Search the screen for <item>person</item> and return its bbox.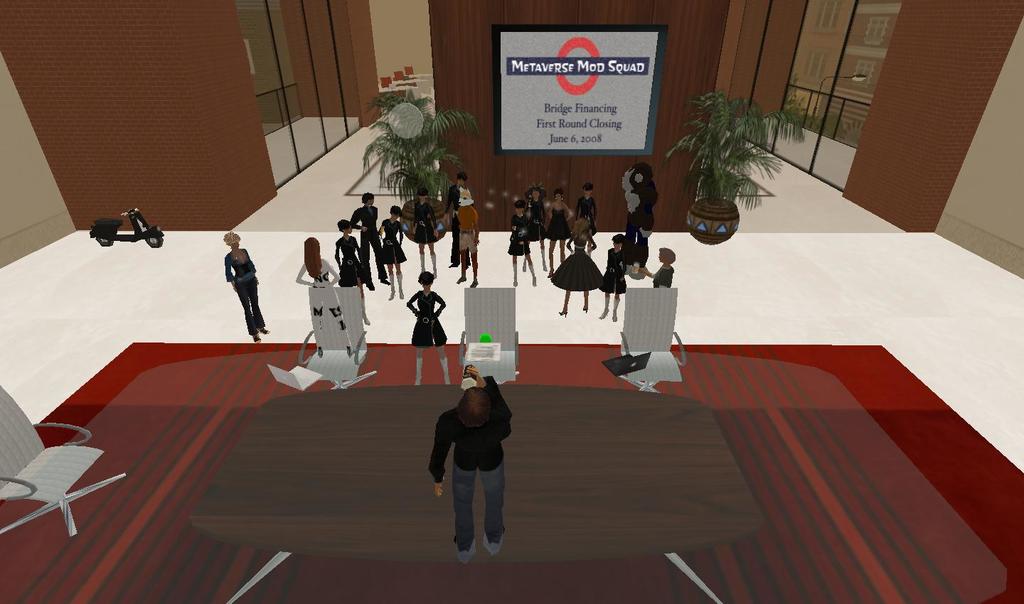
Found: BBox(498, 195, 531, 291).
